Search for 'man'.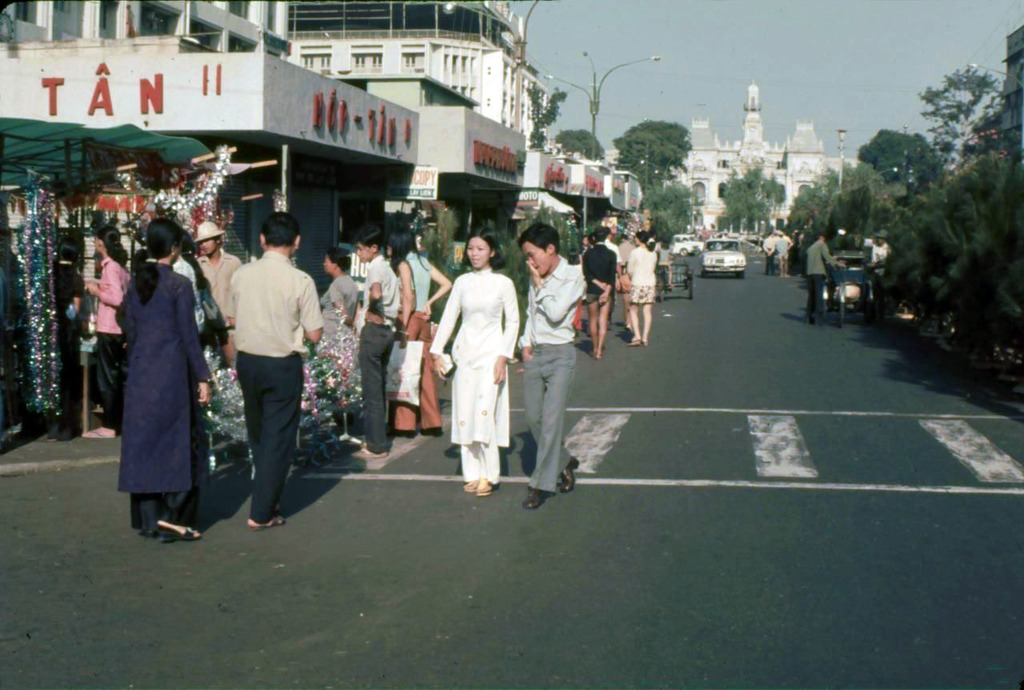
Found at {"x1": 190, "y1": 220, "x2": 241, "y2": 367}.
